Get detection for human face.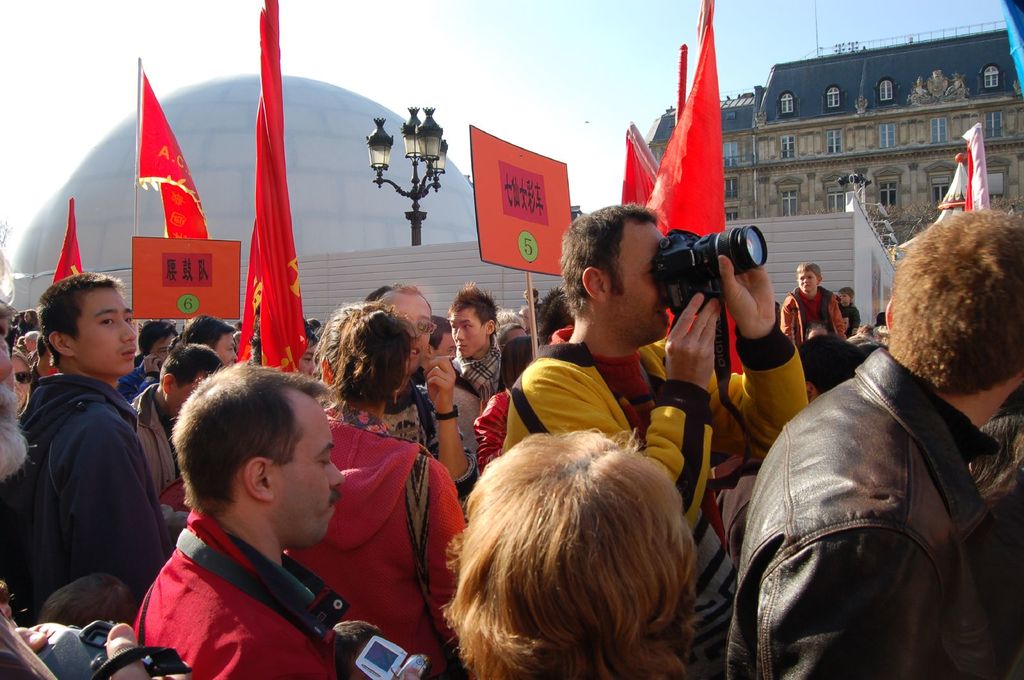
Detection: 68, 273, 139, 366.
